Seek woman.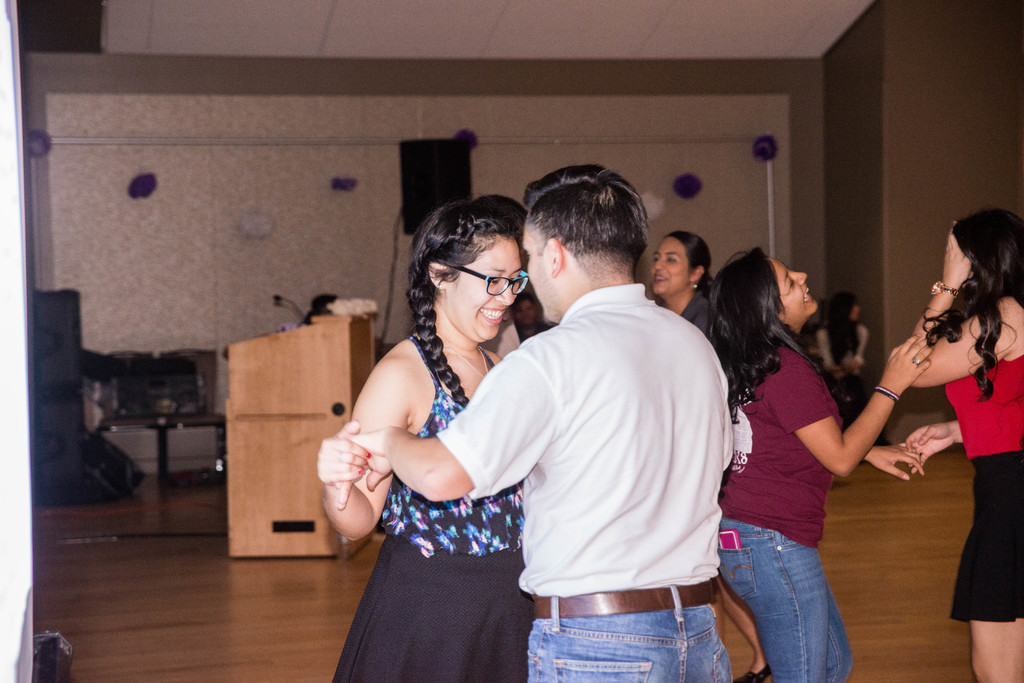
[x1=703, y1=245, x2=935, y2=682].
